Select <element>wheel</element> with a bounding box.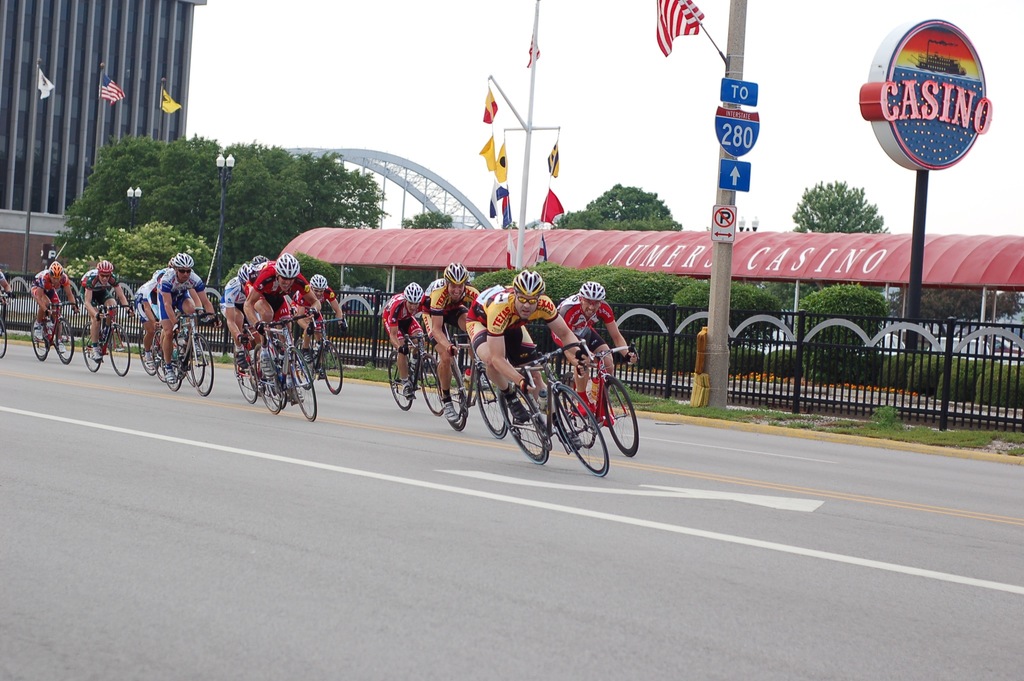
178, 345, 210, 387.
